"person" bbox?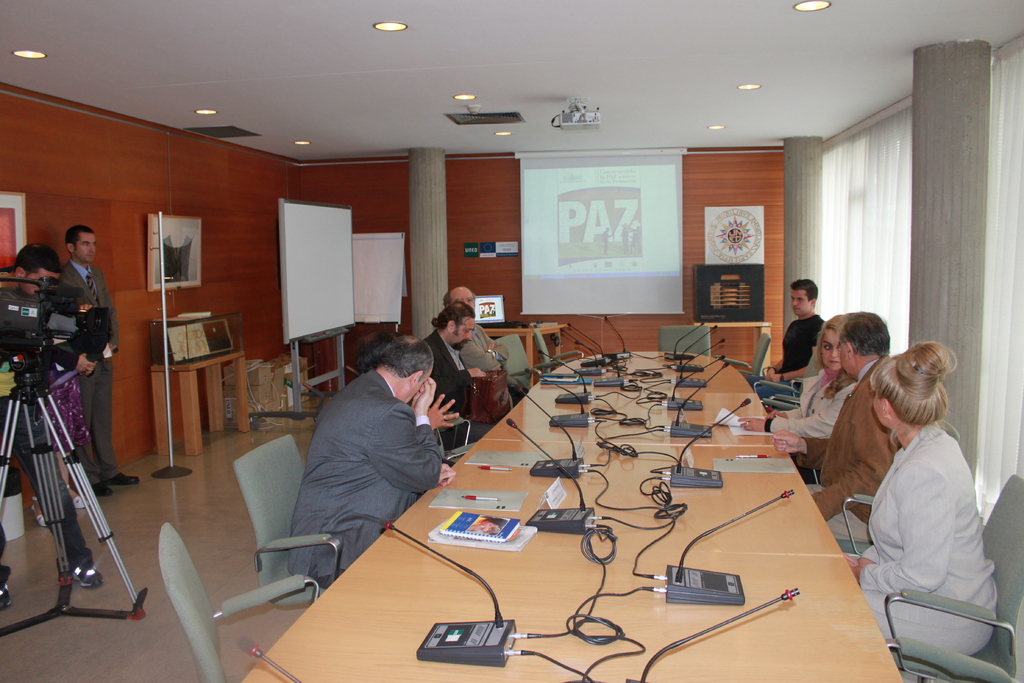
Rect(736, 315, 862, 442)
